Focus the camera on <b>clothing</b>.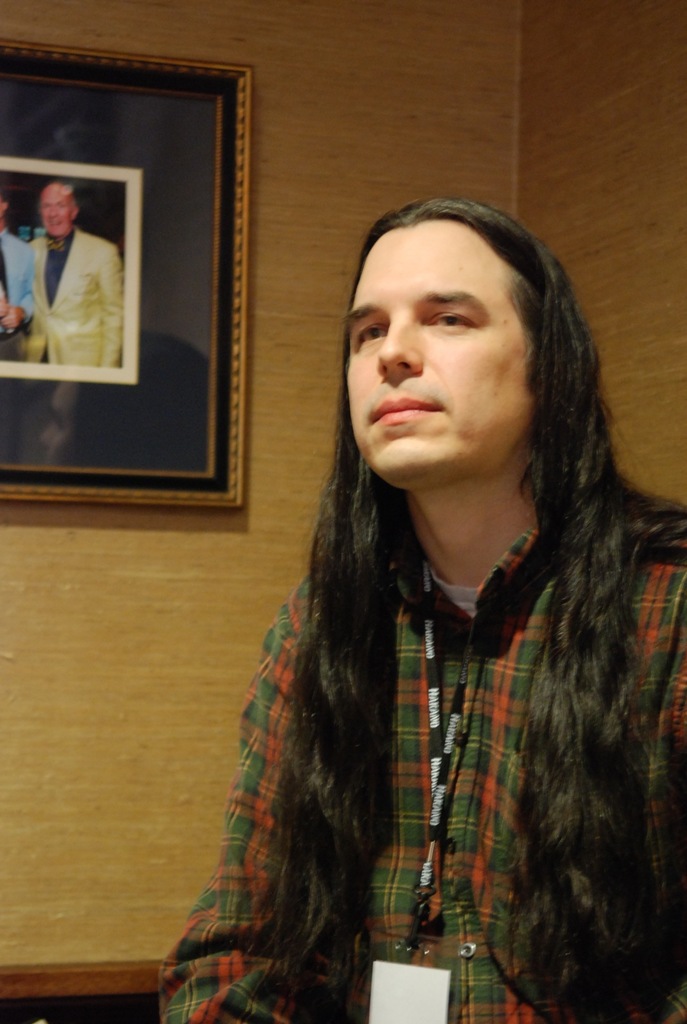
Focus region: left=209, top=356, right=676, bottom=994.
